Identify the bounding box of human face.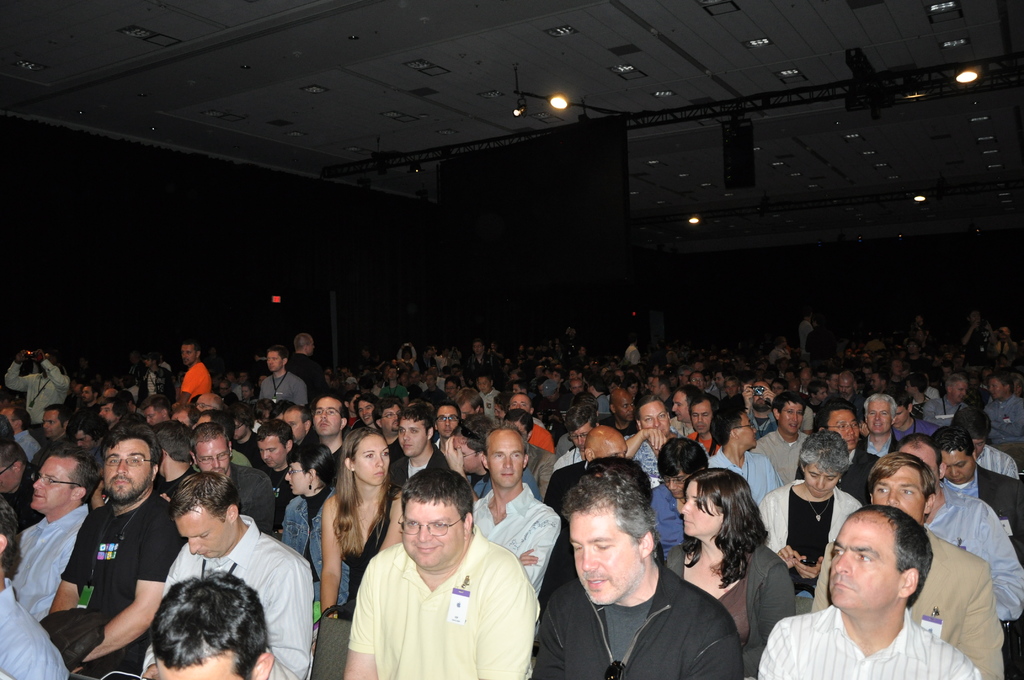
[left=680, top=482, right=722, bottom=538].
